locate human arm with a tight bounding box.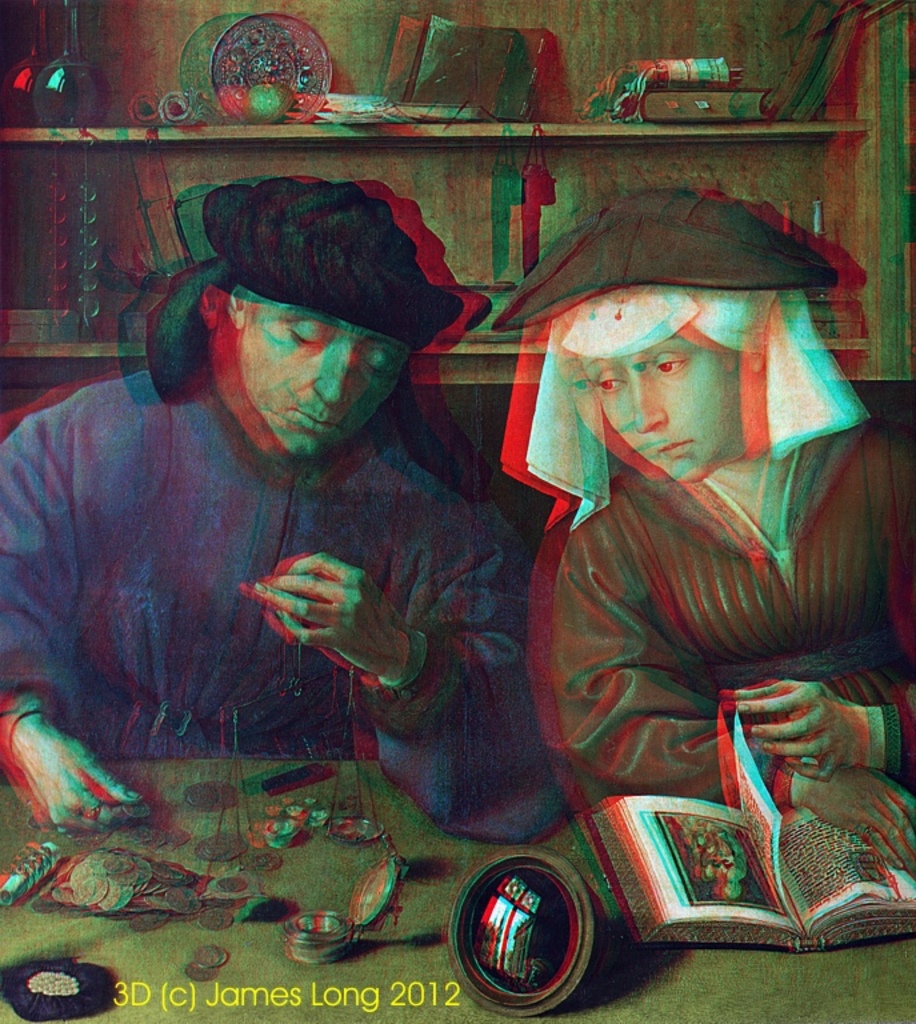
(left=255, top=487, right=529, bottom=839).
